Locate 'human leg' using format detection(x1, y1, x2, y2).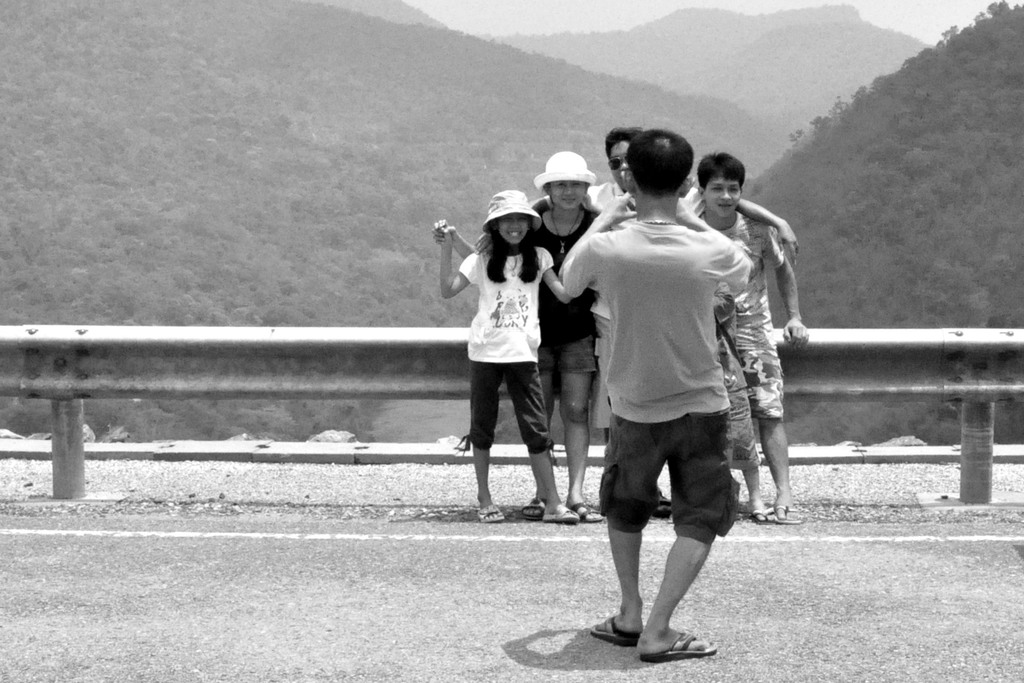
detection(745, 389, 771, 524).
